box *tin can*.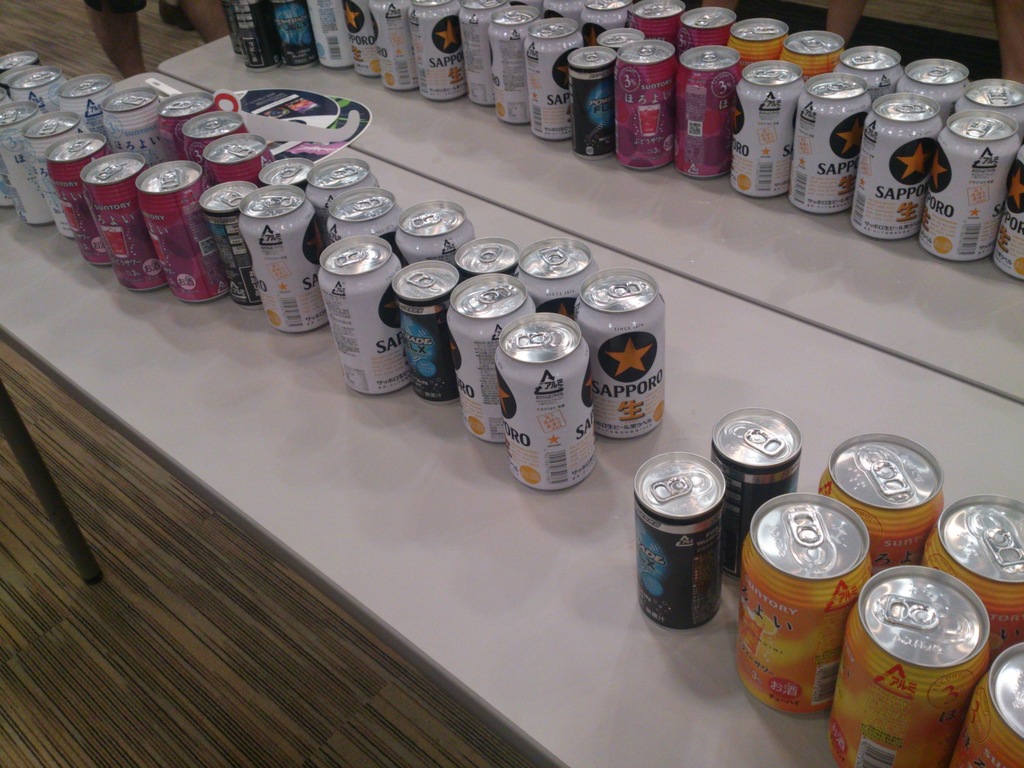
<bbox>895, 53, 991, 115</bbox>.
